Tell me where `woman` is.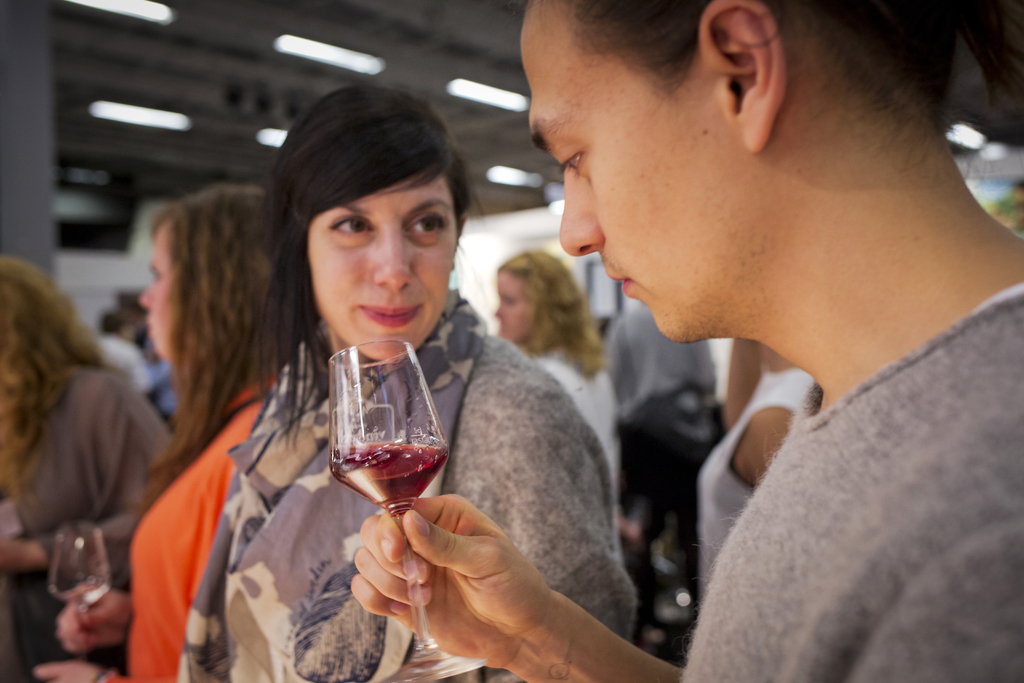
`woman` is at [158, 99, 591, 670].
